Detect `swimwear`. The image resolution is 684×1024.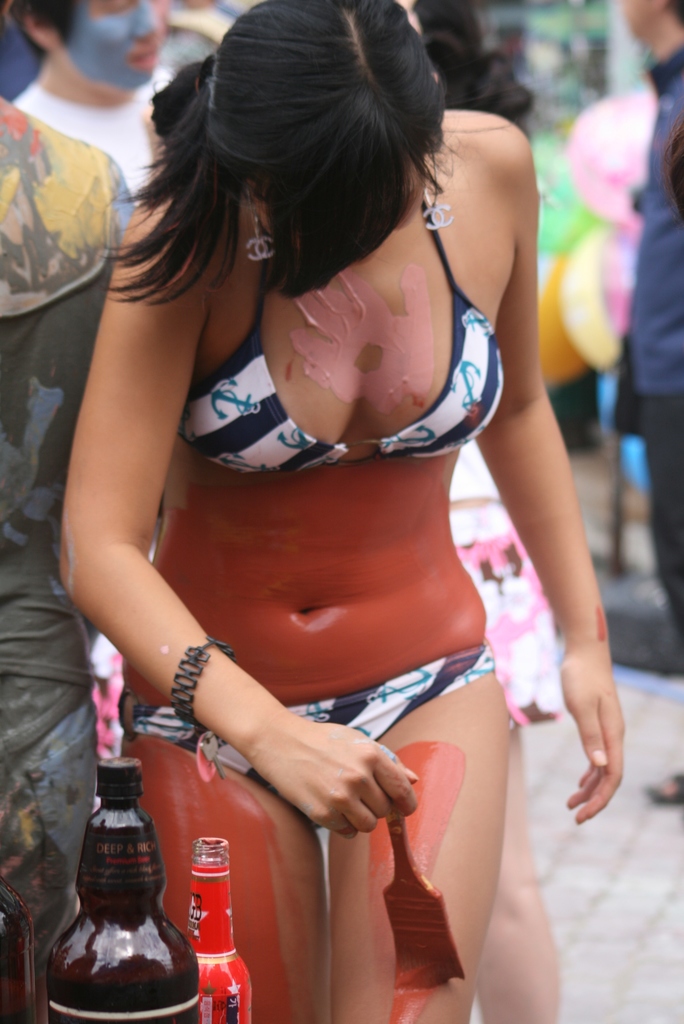
box(122, 646, 505, 818).
